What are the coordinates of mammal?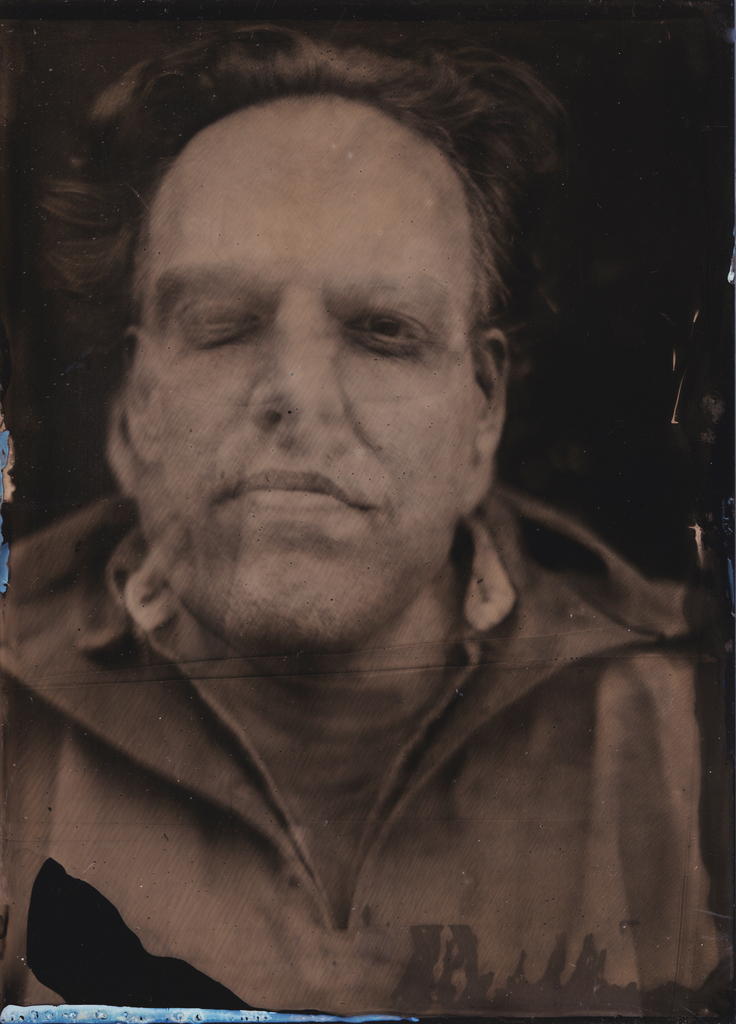
crop(4, 1, 735, 1023).
